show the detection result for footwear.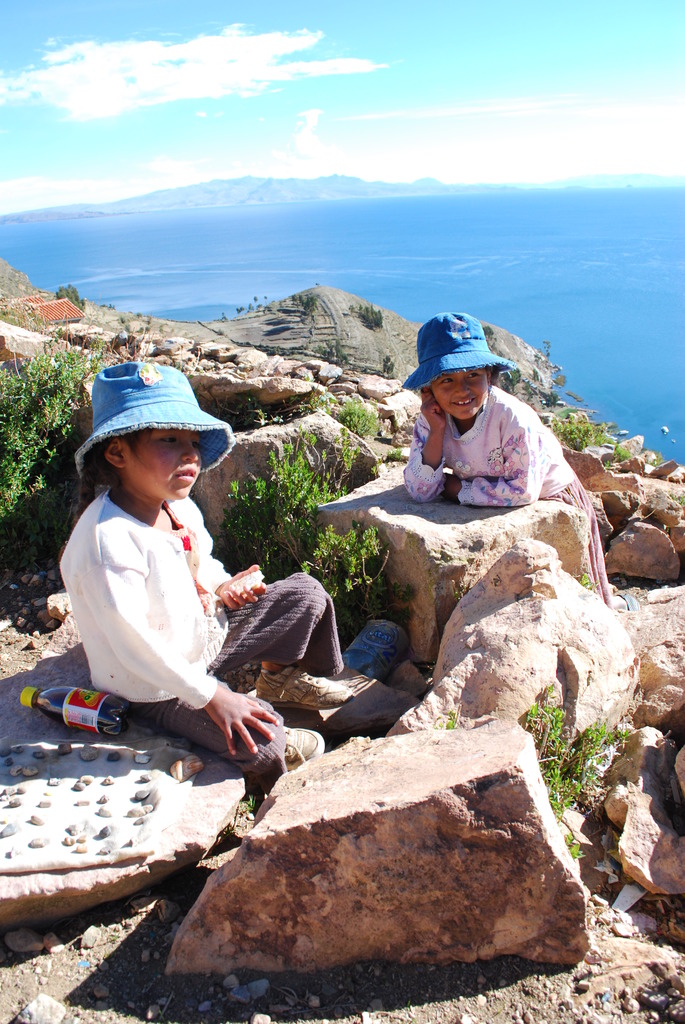
256:666:356:710.
